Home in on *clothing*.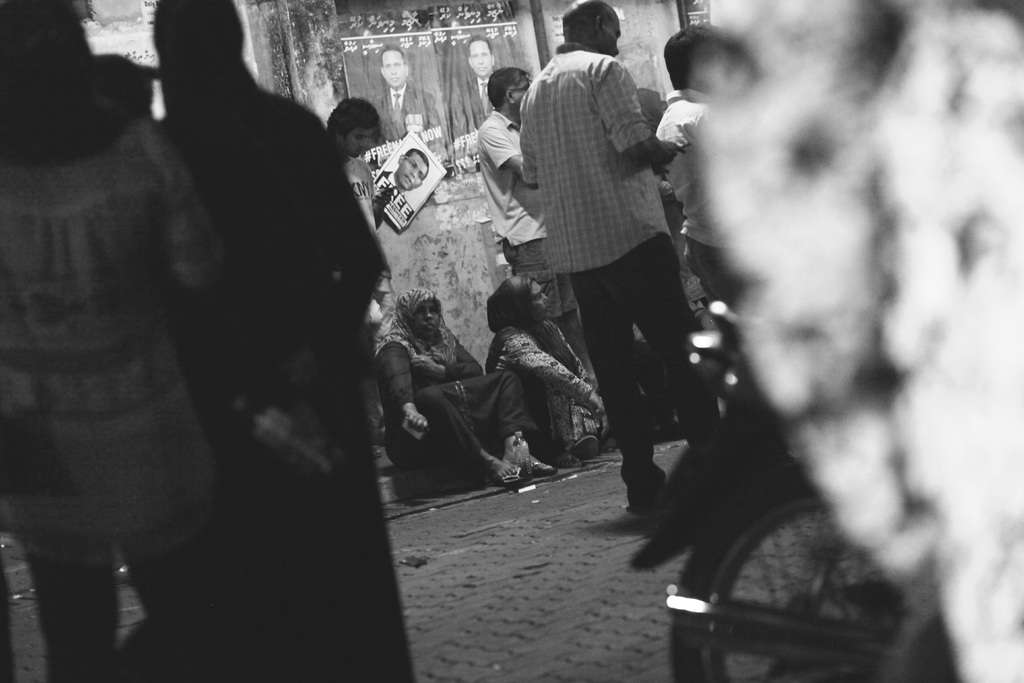
Homed in at (left=390, top=345, right=497, bottom=477).
